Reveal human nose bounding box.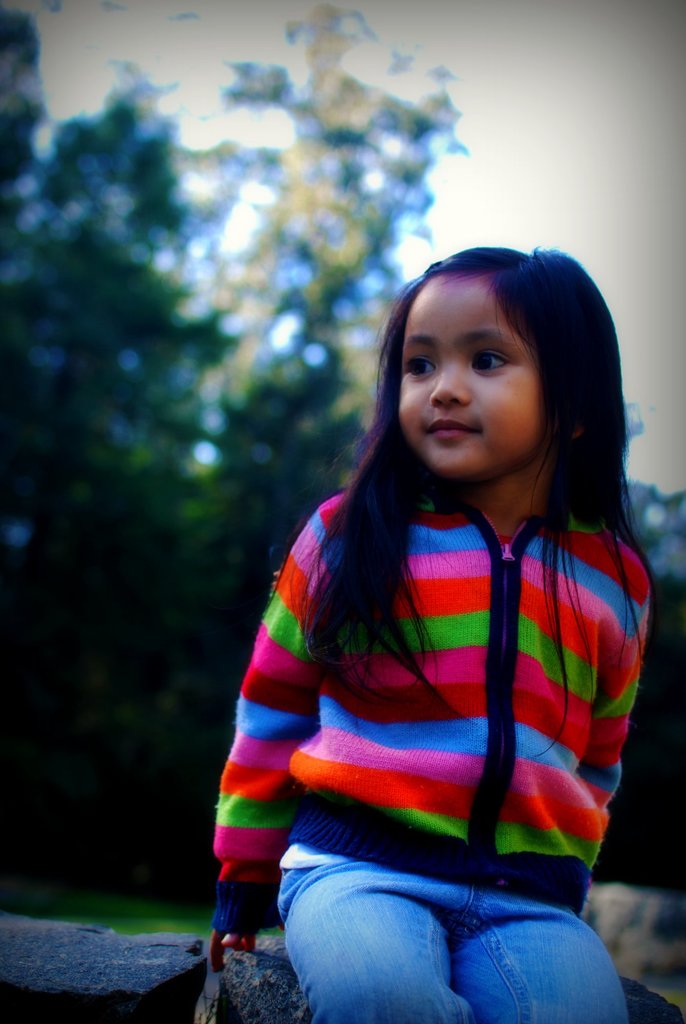
Revealed: (left=428, top=357, right=472, bottom=404).
